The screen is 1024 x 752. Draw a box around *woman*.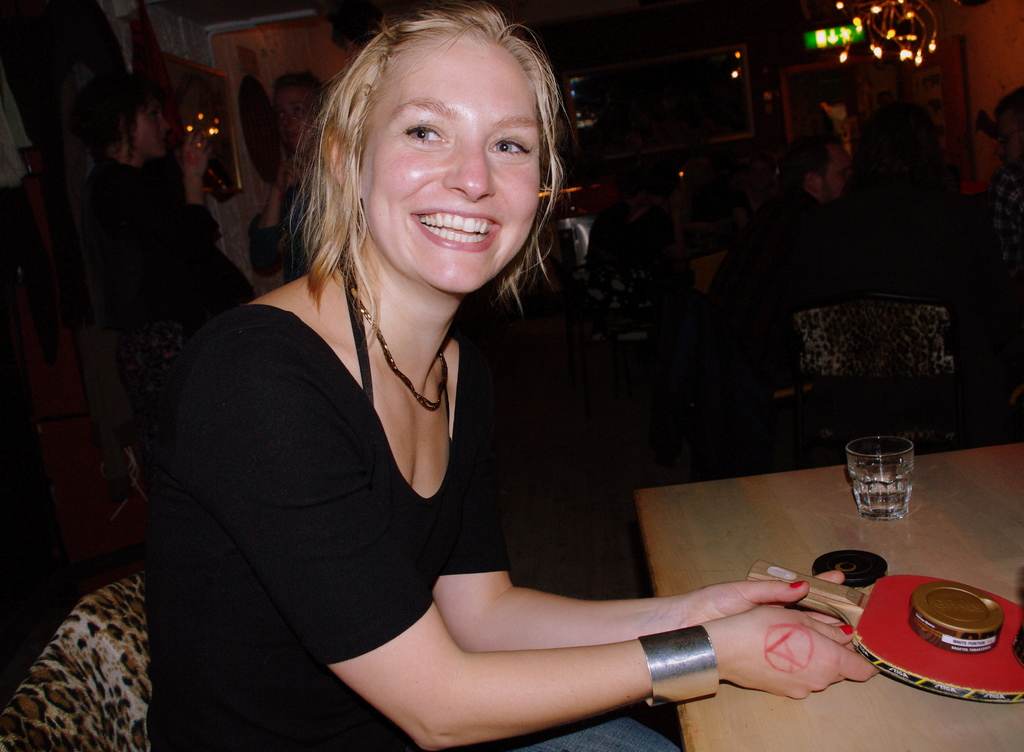
147/1/913/751.
